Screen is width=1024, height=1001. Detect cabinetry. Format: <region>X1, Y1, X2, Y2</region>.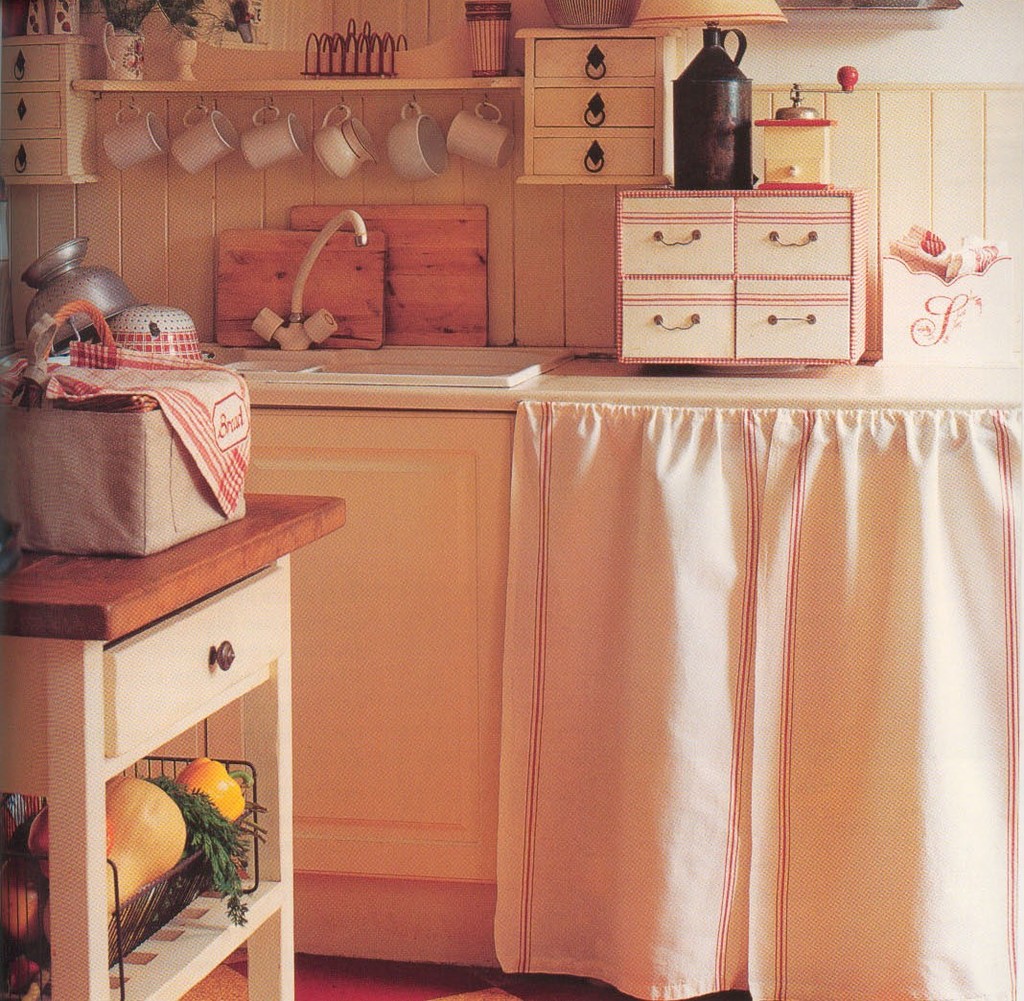
<region>0, 486, 348, 793</region>.
